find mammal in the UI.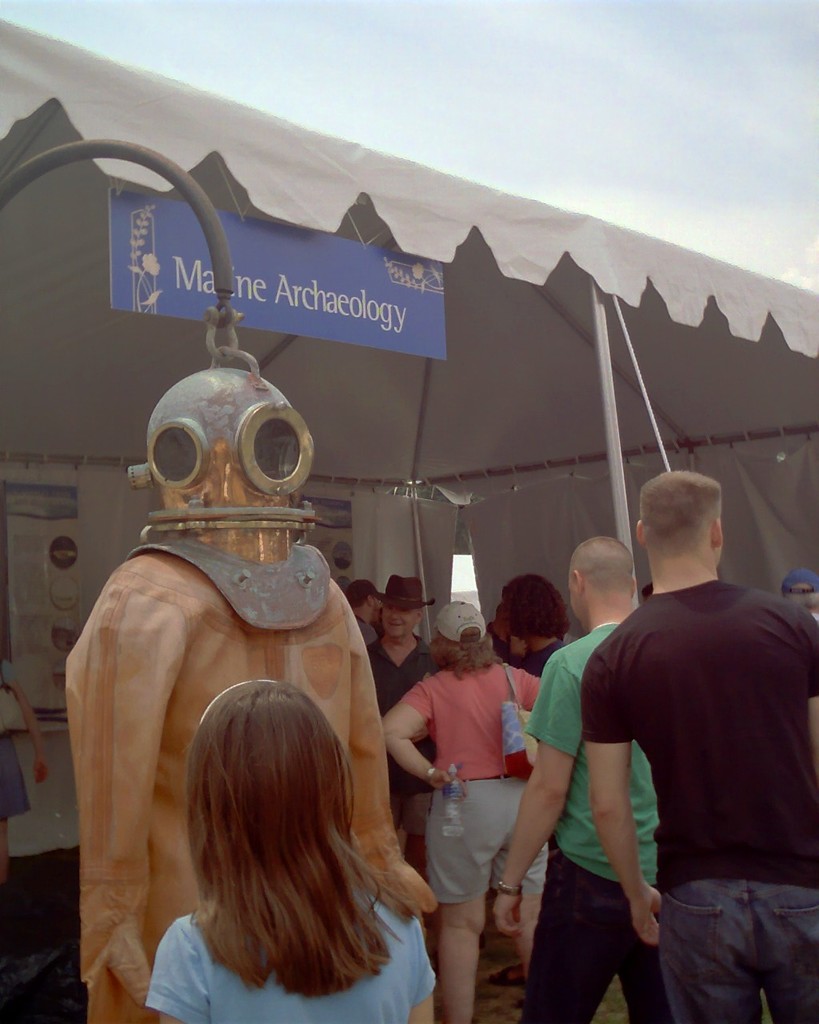
UI element at l=162, t=676, r=435, b=1023.
